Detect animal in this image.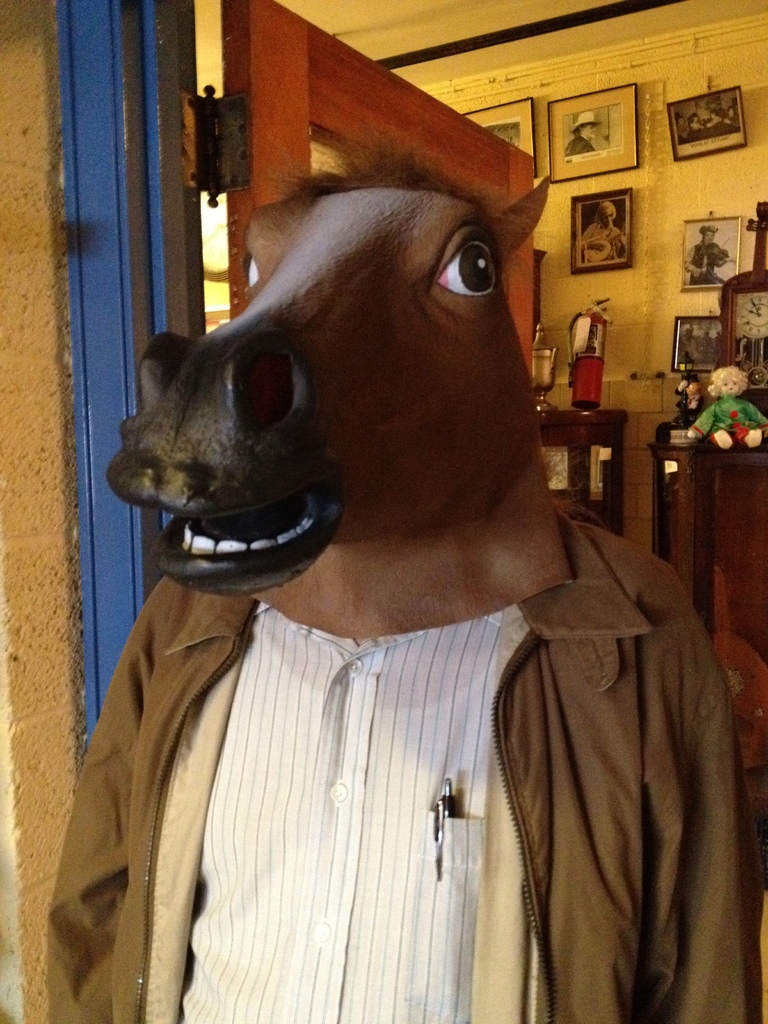
Detection: <box>104,152,571,641</box>.
